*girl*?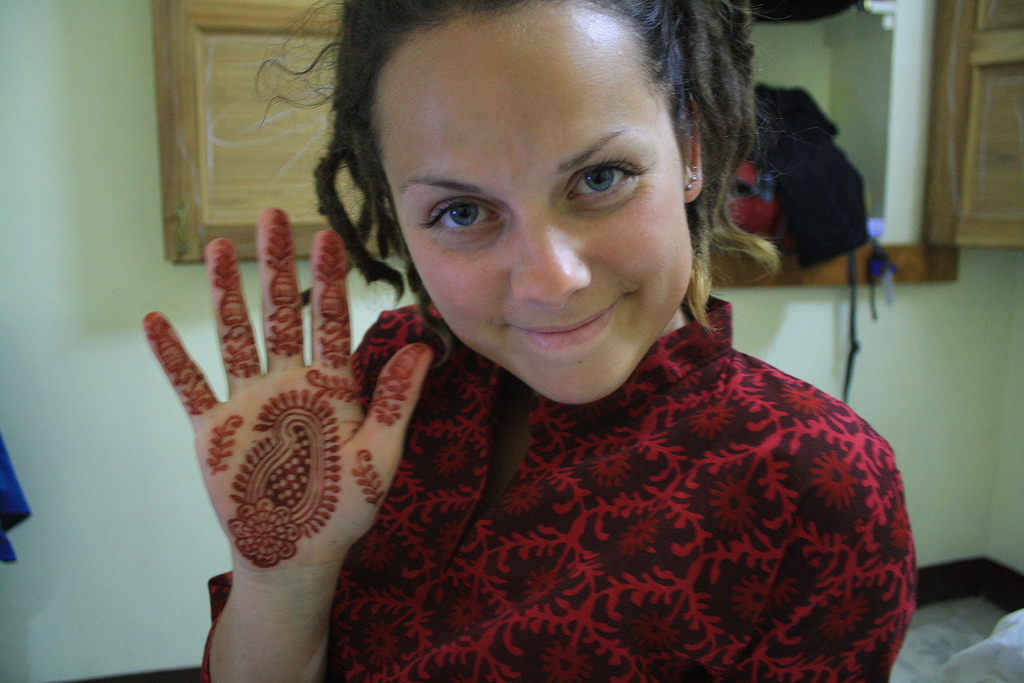
bbox(146, 0, 922, 682)
